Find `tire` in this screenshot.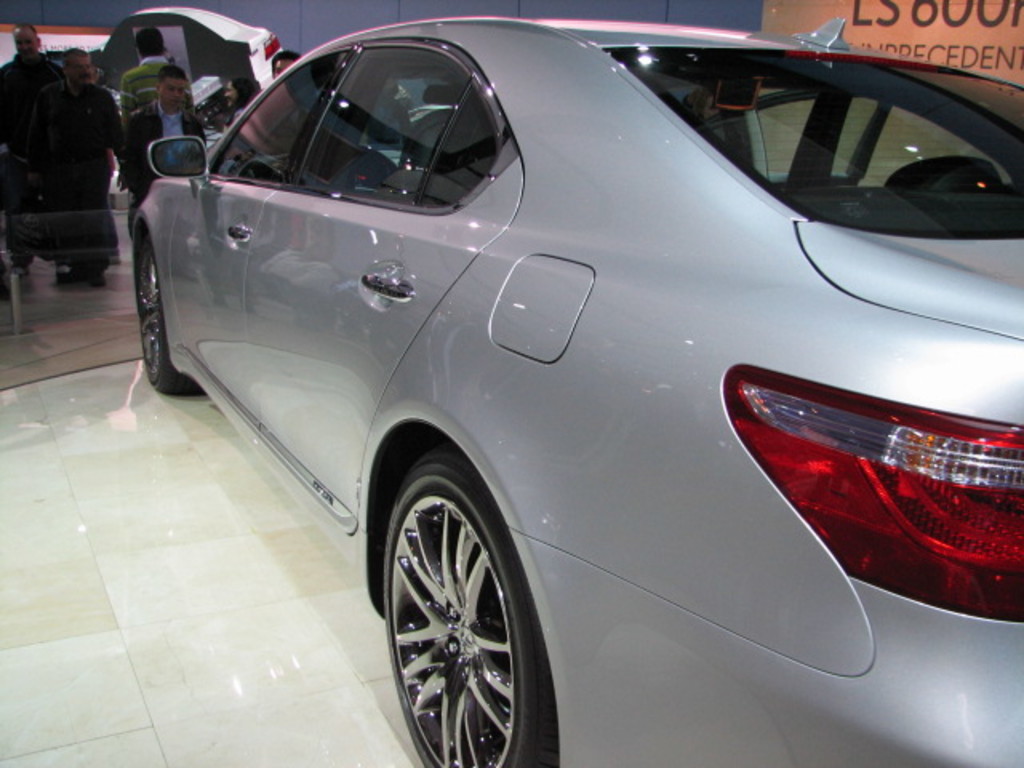
The bounding box for `tire` is 379 440 565 765.
